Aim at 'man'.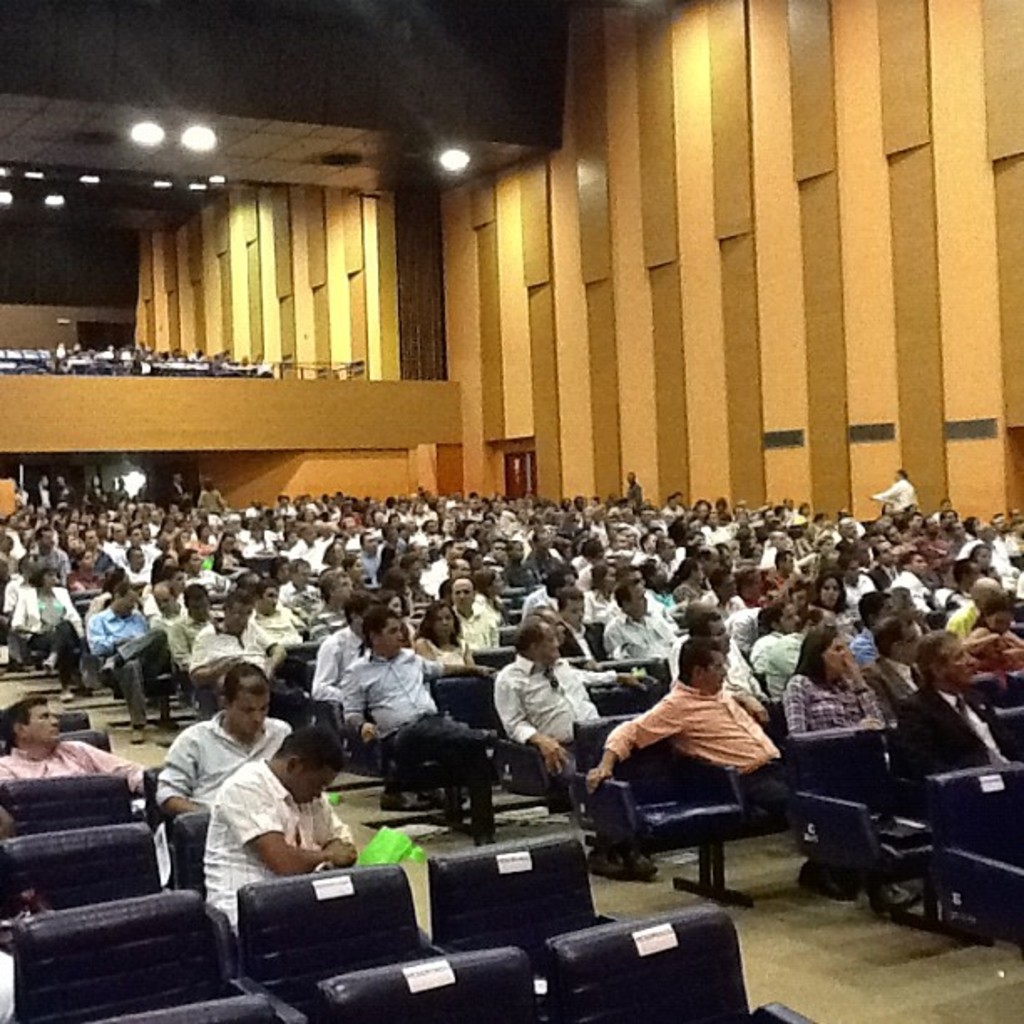
Aimed at (x1=162, y1=664, x2=300, y2=845).
